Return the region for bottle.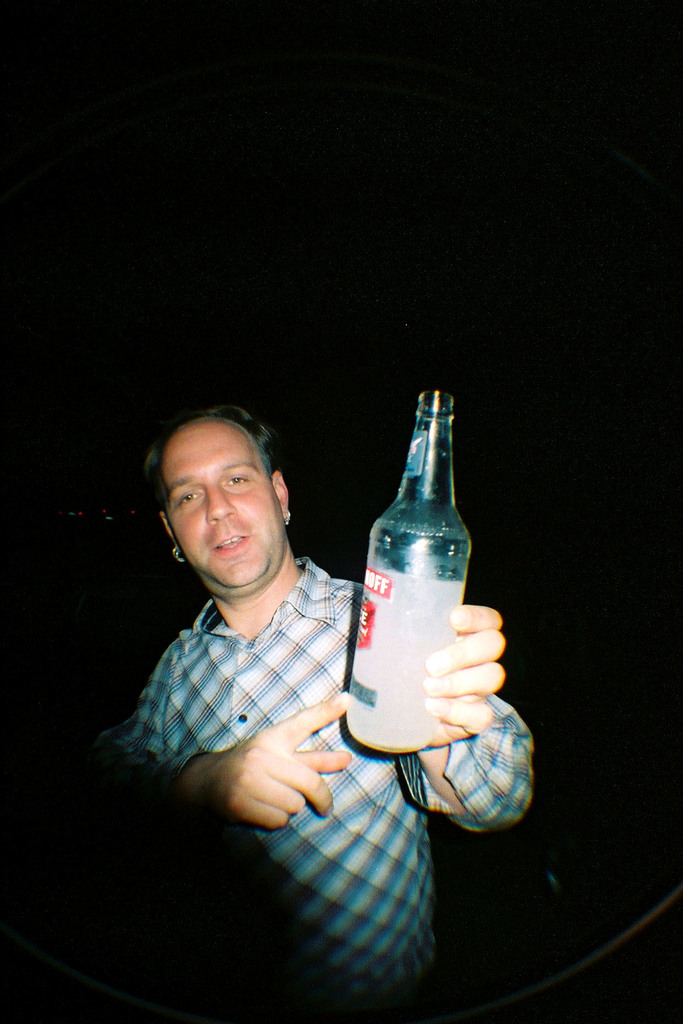
bbox(345, 393, 479, 753).
